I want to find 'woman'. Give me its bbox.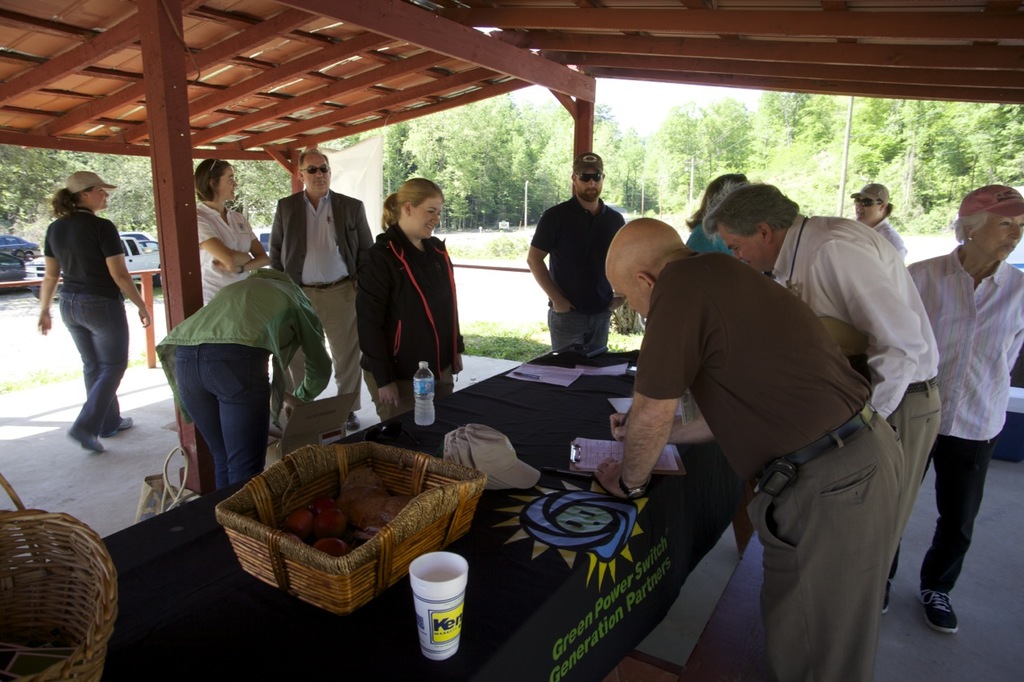
Rect(199, 158, 269, 305).
